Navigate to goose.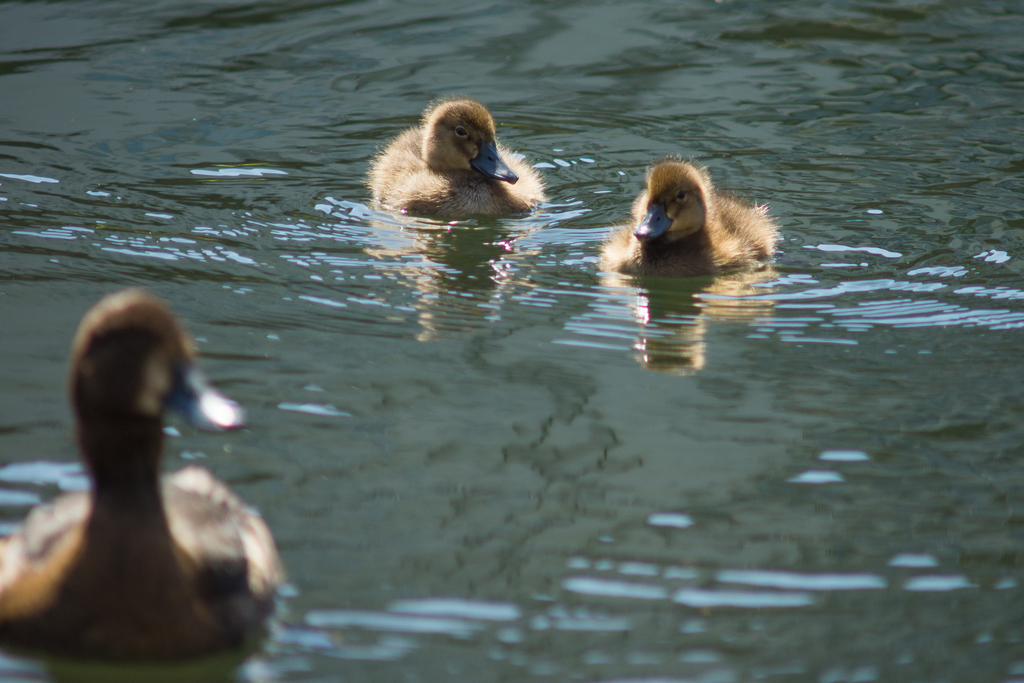
Navigation target: bbox(596, 151, 767, 281).
